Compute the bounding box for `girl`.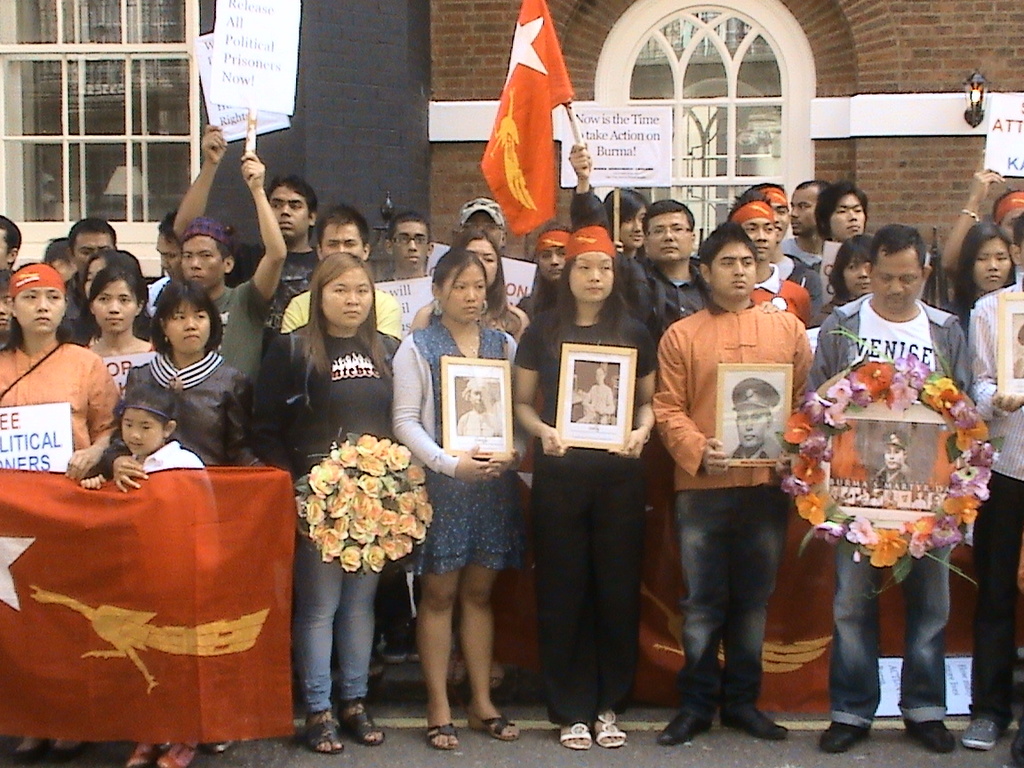
x1=251, y1=249, x2=404, y2=755.
